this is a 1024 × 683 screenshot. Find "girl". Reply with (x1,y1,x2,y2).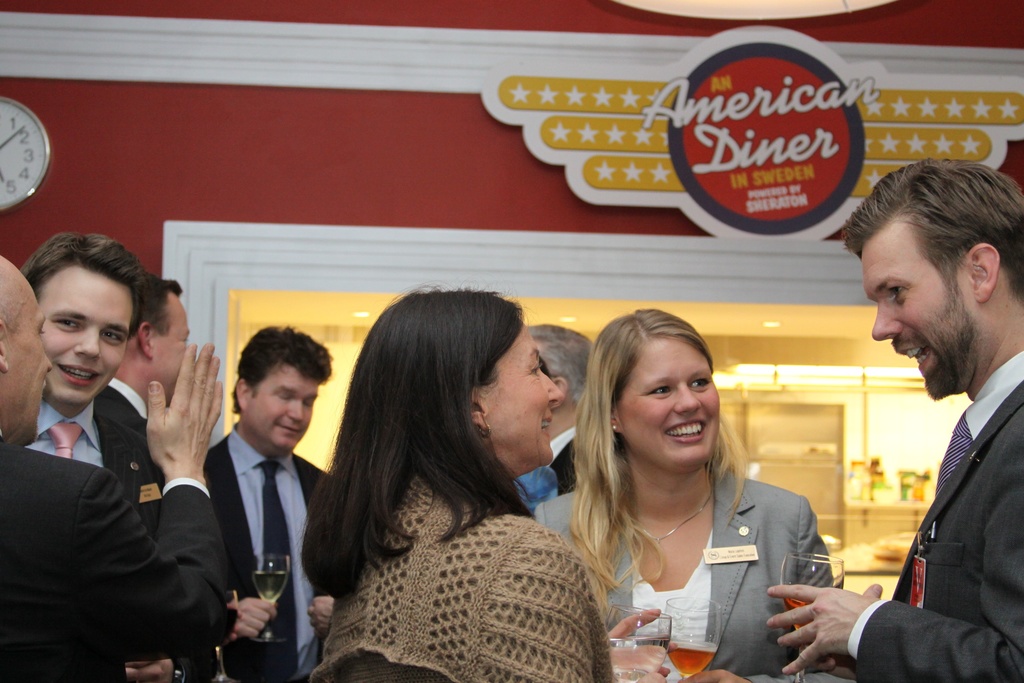
(291,281,614,682).
